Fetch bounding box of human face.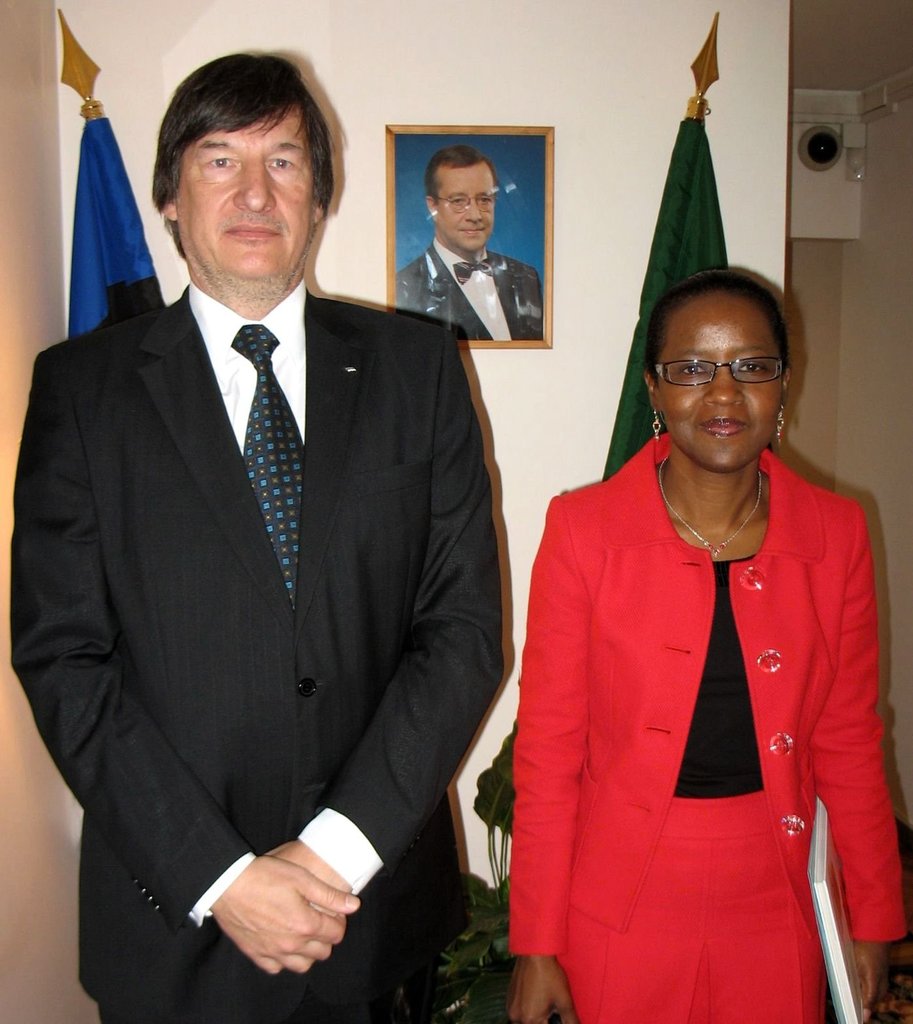
Bbox: select_region(441, 165, 491, 244).
